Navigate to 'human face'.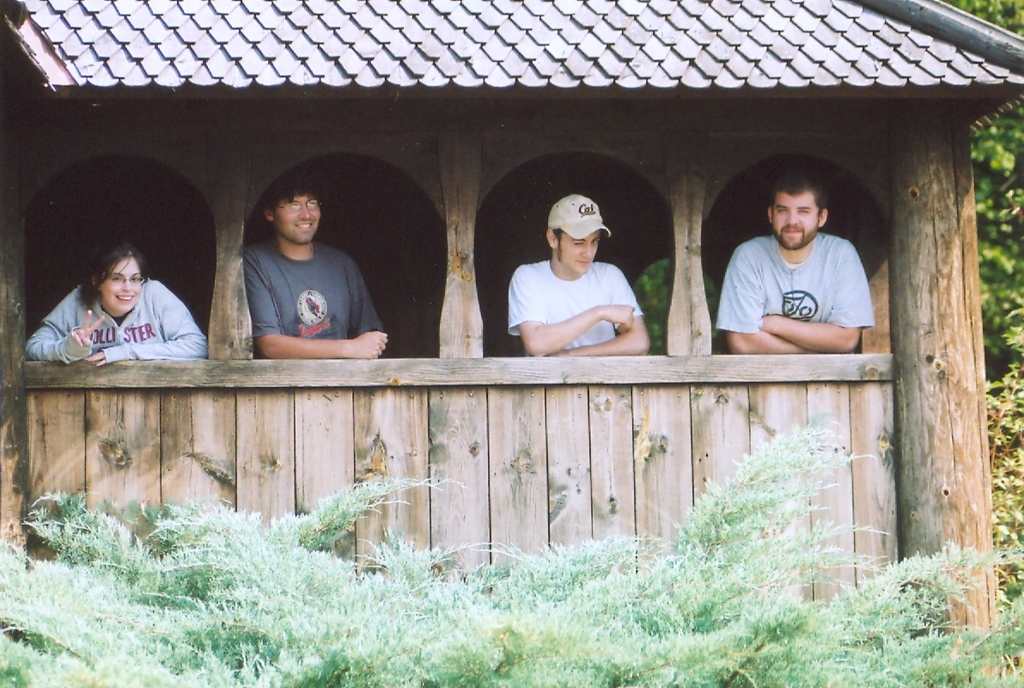
Navigation target: 105:255:139:314.
